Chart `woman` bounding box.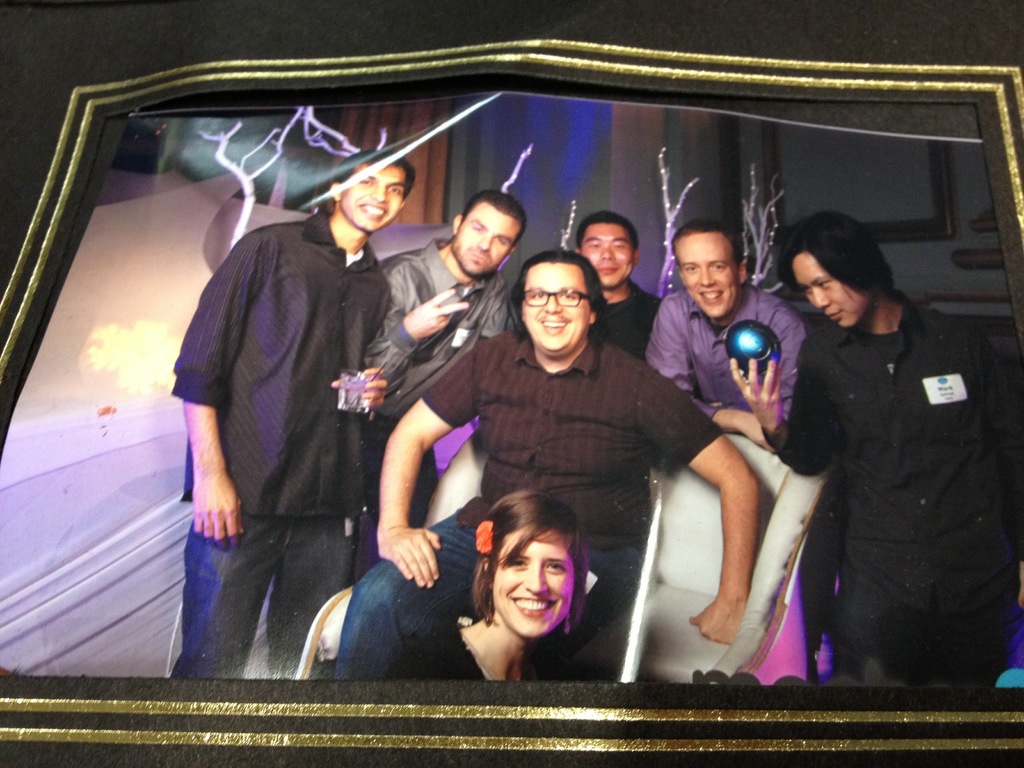
Charted: (754,193,995,705).
